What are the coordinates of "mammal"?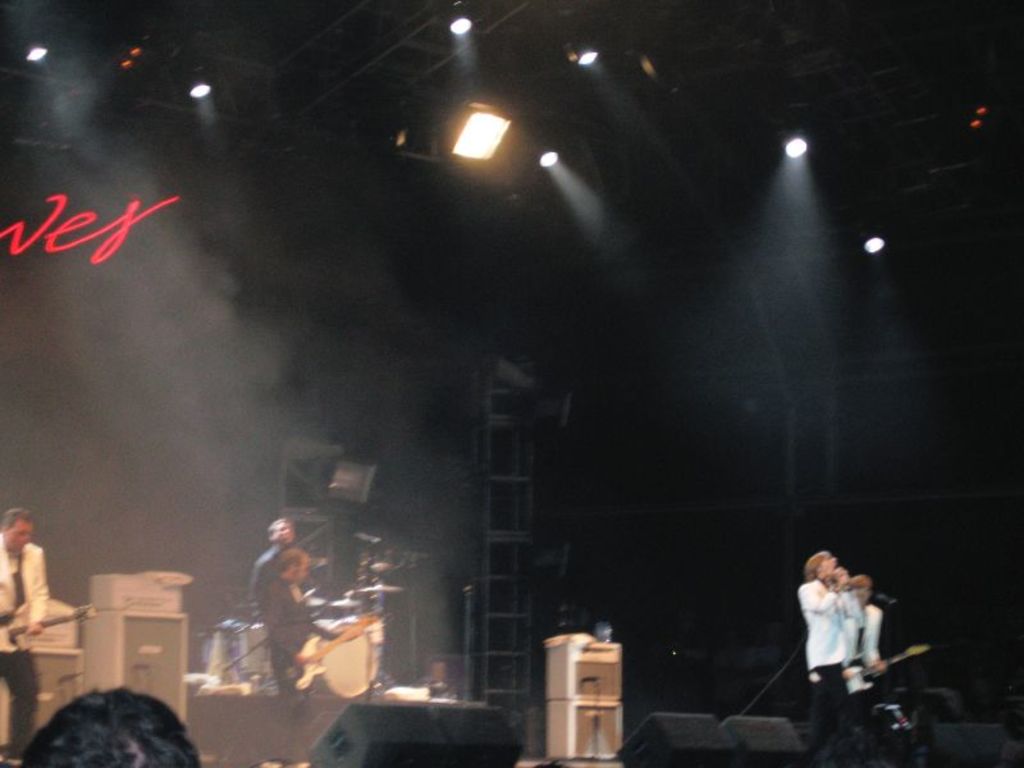
Rect(20, 687, 200, 767).
